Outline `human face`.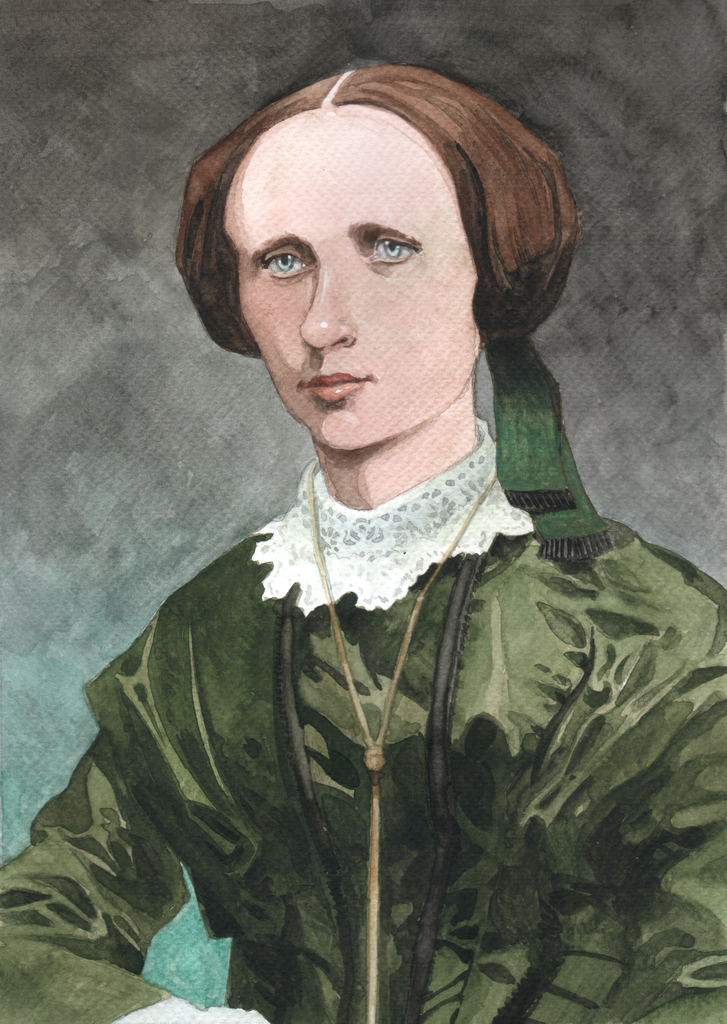
Outline: l=224, t=116, r=470, b=451.
